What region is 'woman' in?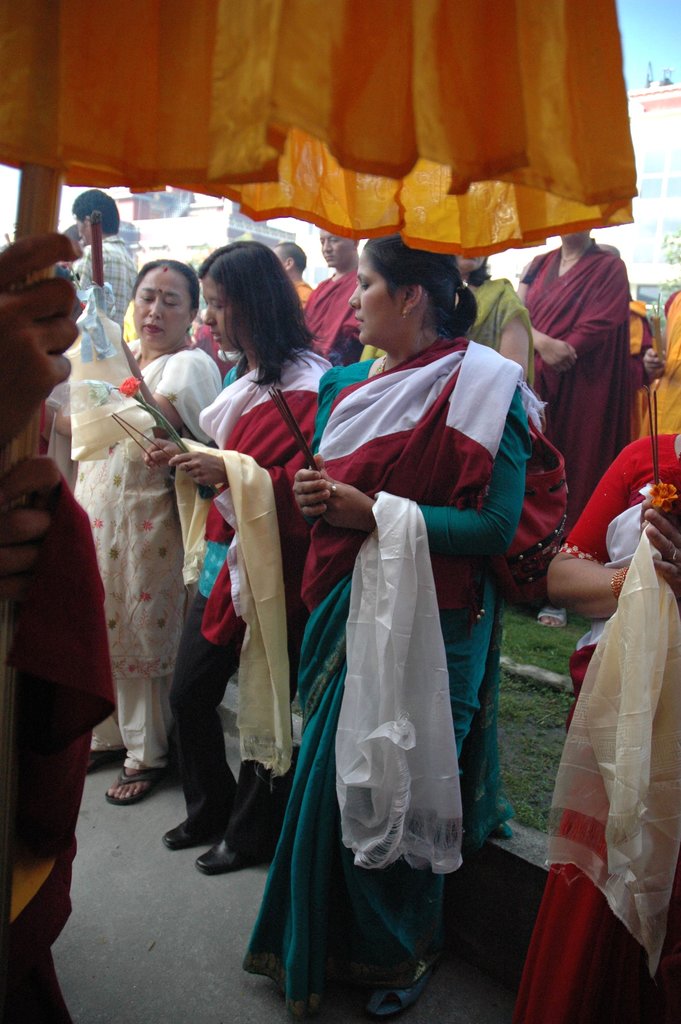
[x1=138, y1=241, x2=336, y2=879].
